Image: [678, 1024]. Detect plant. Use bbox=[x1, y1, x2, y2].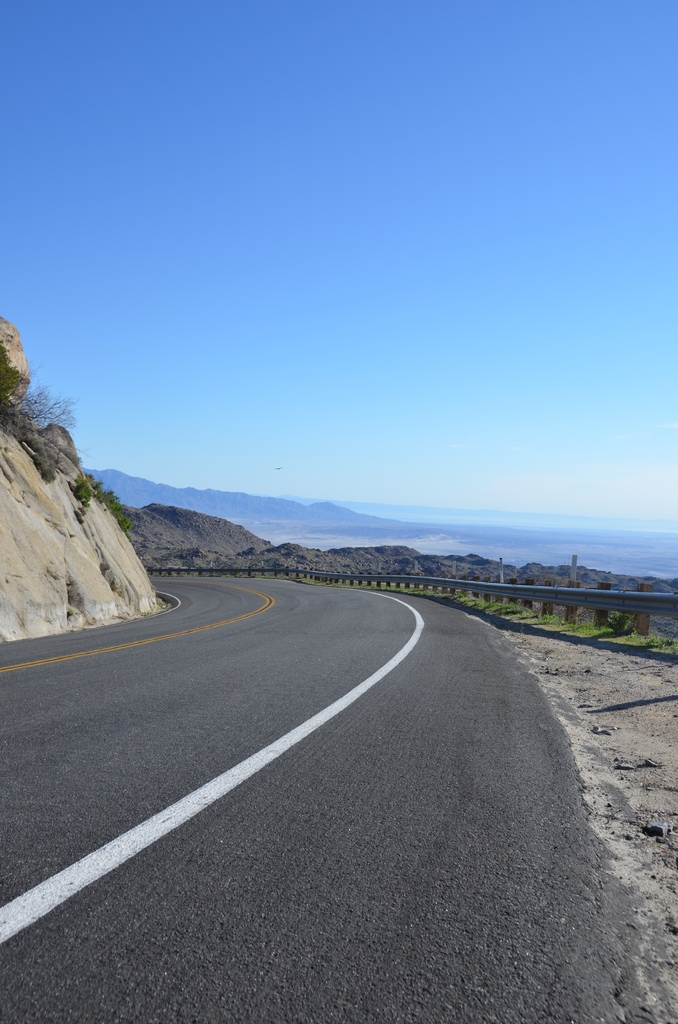
bbox=[72, 508, 86, 527].
